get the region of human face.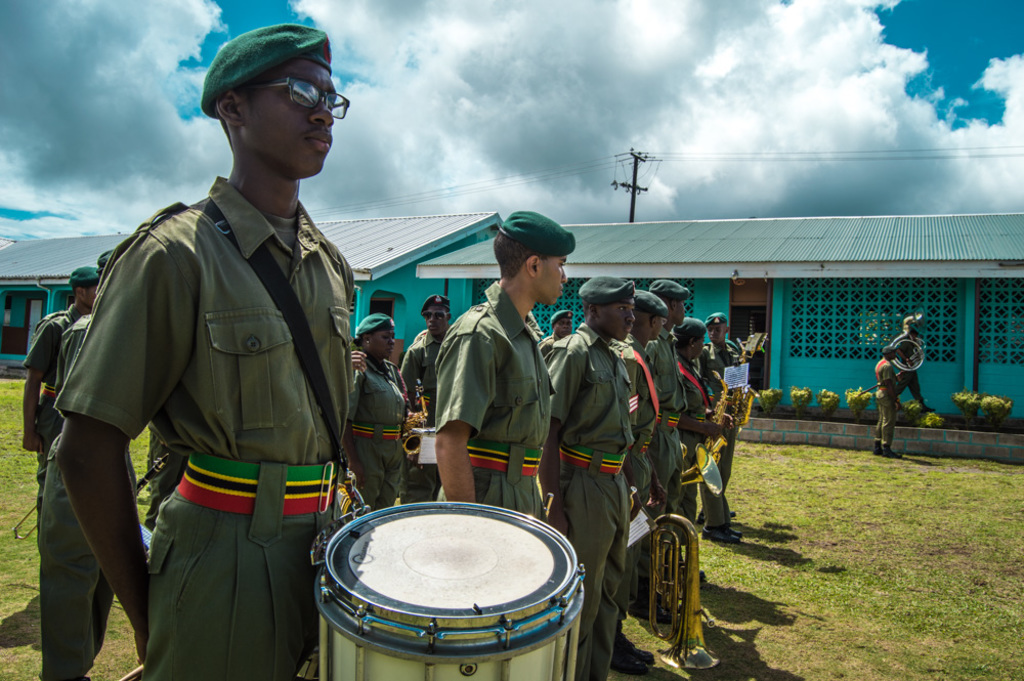
[left=673, top=304, right=684, bottom=324].
